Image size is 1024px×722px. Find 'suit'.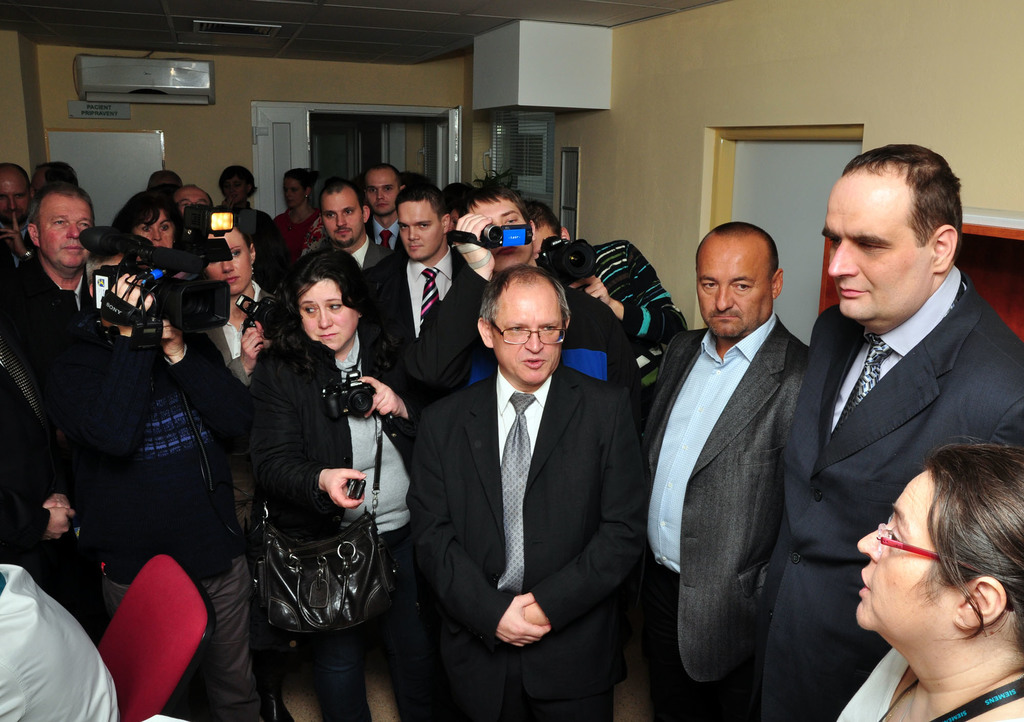
338,234,375,277.
